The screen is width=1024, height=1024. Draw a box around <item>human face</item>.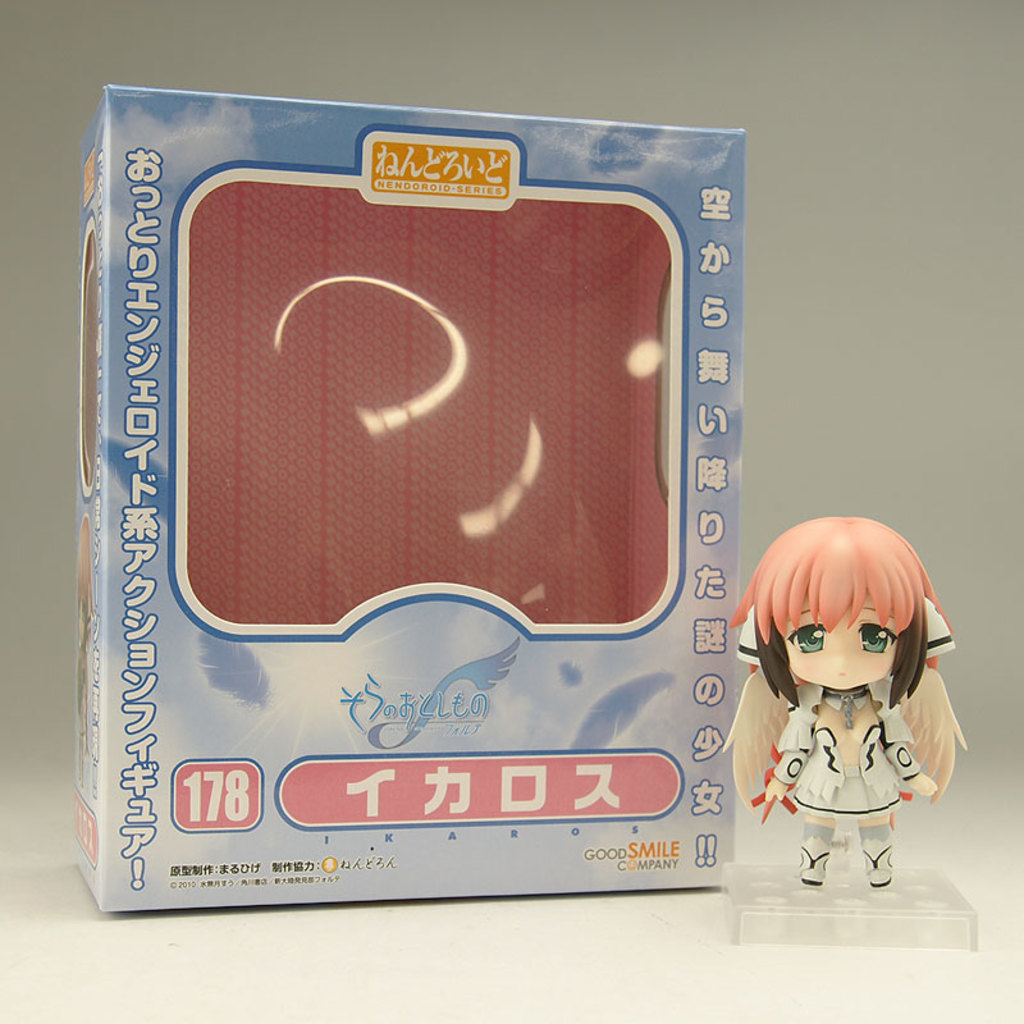
box(780, 594, 900, 691).
